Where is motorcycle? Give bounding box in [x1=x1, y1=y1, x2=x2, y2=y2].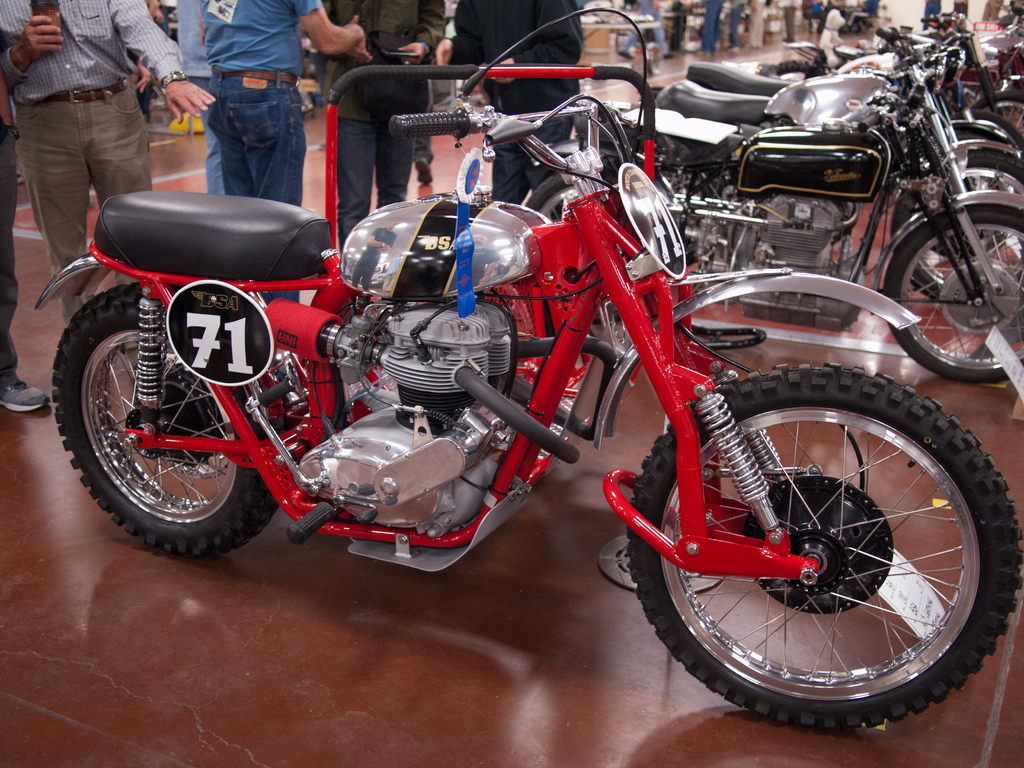
[x1=653, y1=28, x2=1023, y2=300].
